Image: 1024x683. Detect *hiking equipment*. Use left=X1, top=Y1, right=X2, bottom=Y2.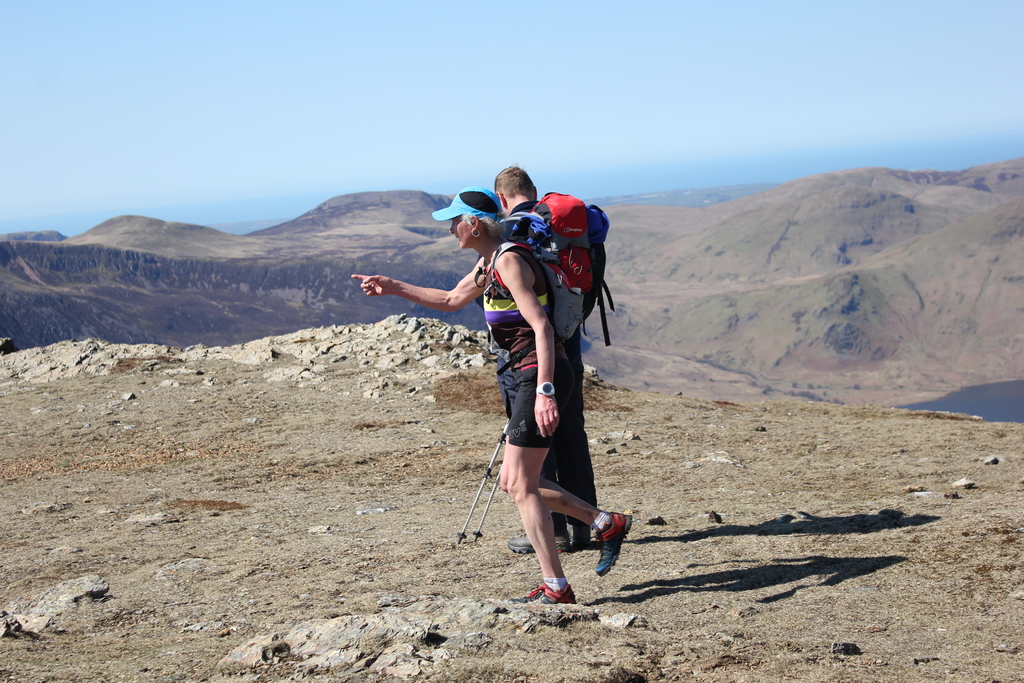
left=509, top=513, right=573, bottom=551.
